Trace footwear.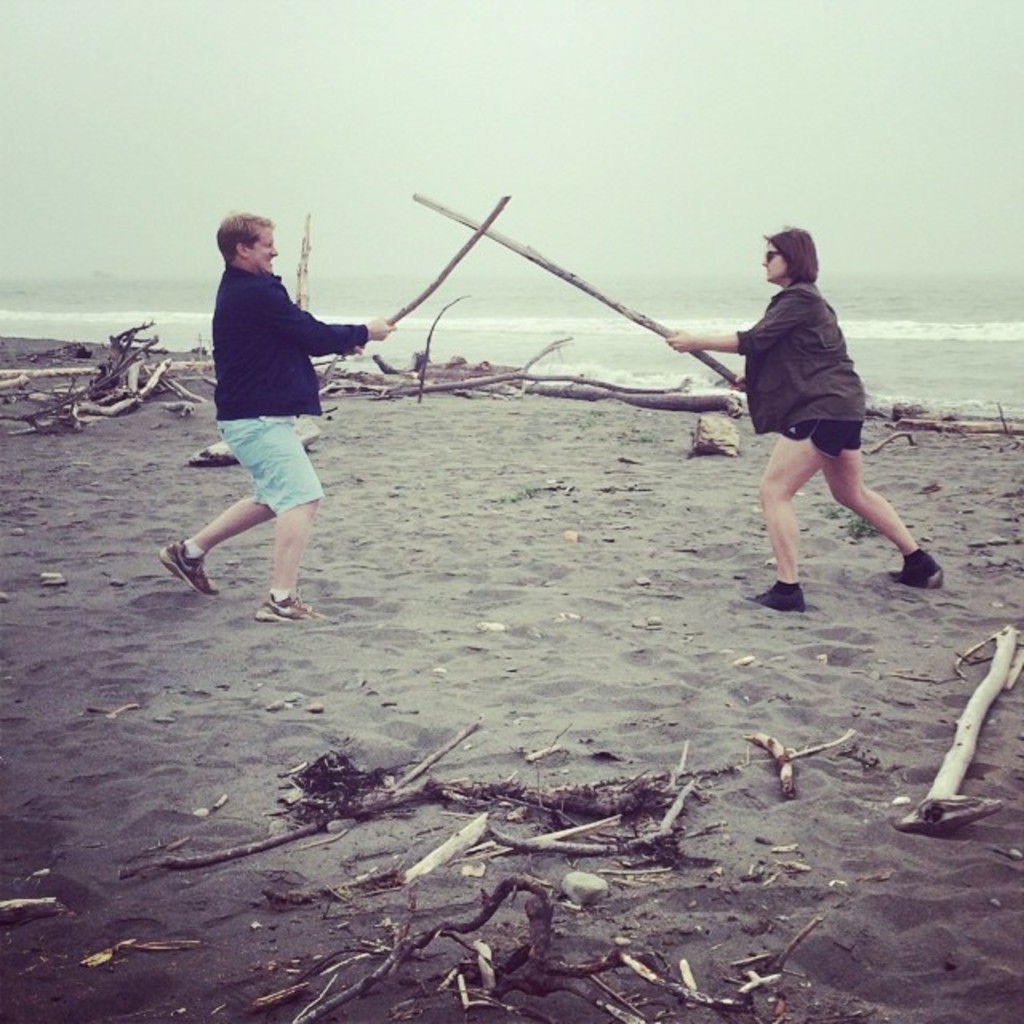
Traced to box(155, 536, 218, 590).
